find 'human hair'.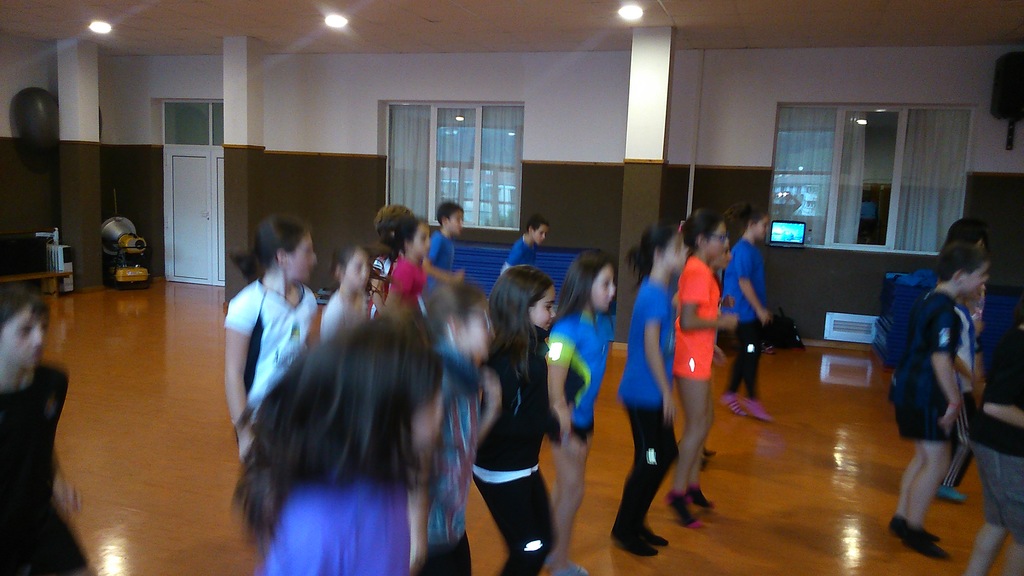
490,268,554,381.
